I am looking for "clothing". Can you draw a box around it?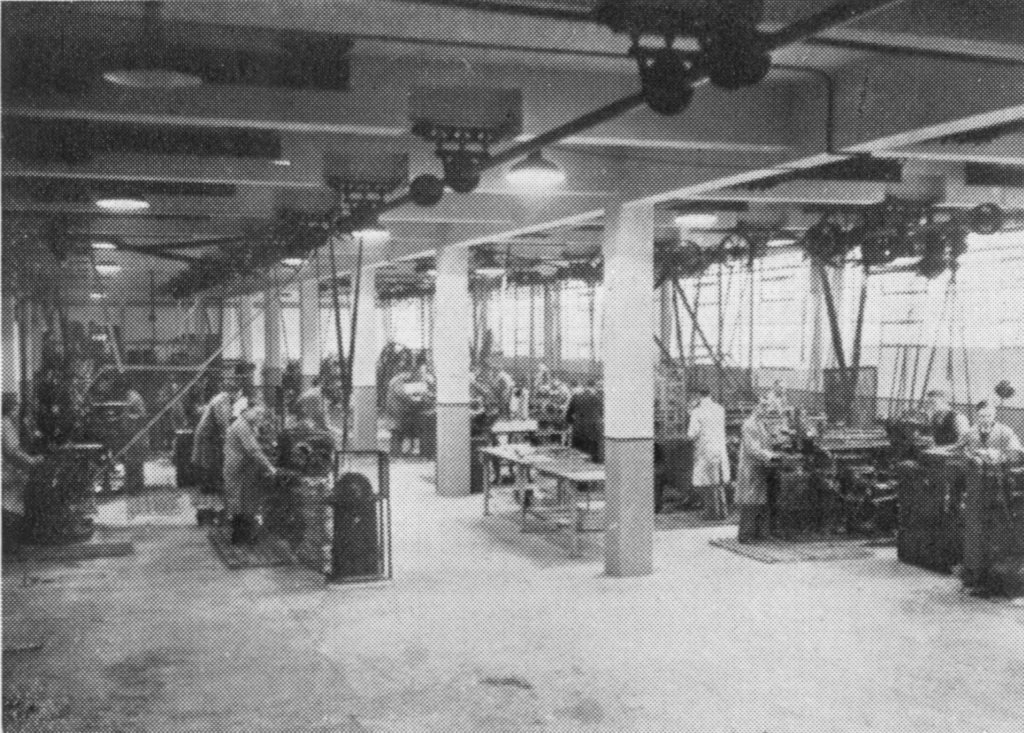
Sure, the bounding box is bbox=(684, 399, 734, 518).
